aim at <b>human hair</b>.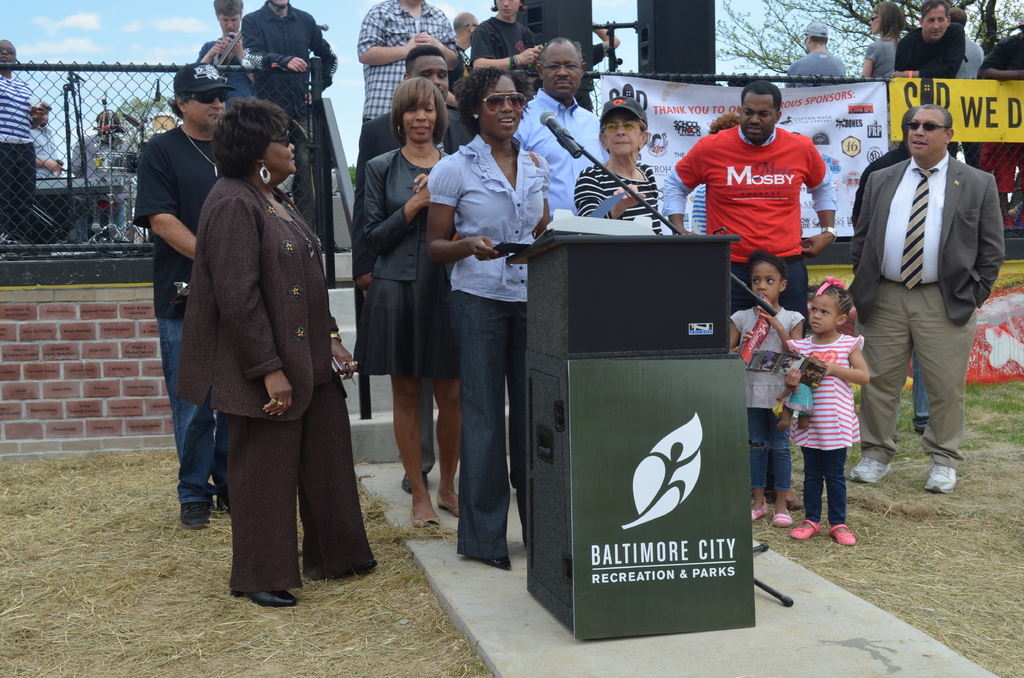
Aimed at (913, 104, 952, 134).
